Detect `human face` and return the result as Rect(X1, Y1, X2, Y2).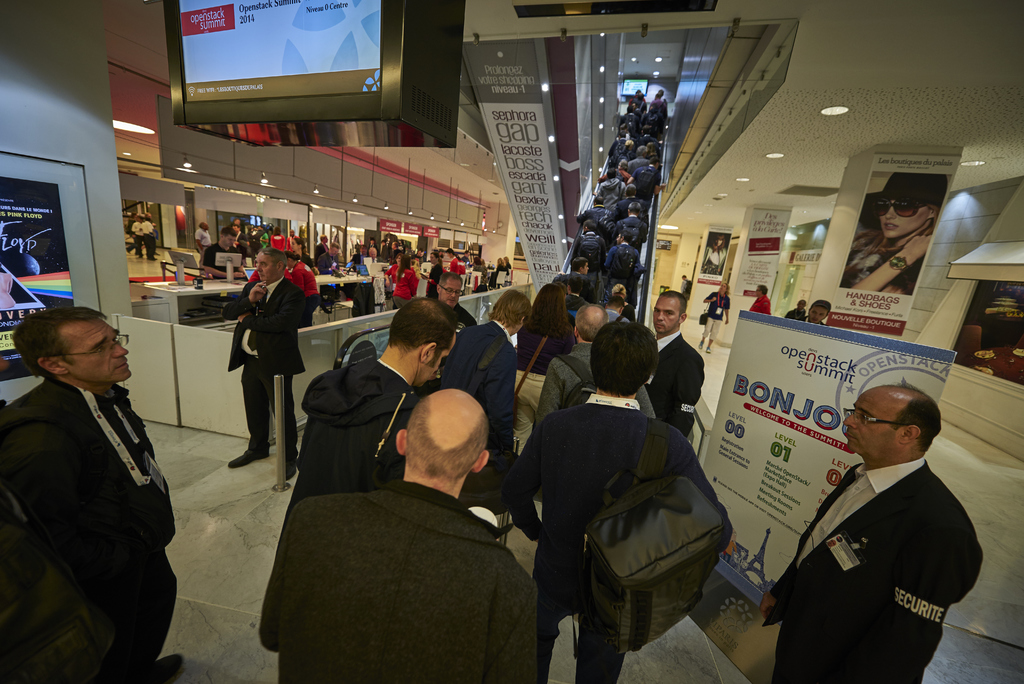
Rect(330, 246, 337, 257).
